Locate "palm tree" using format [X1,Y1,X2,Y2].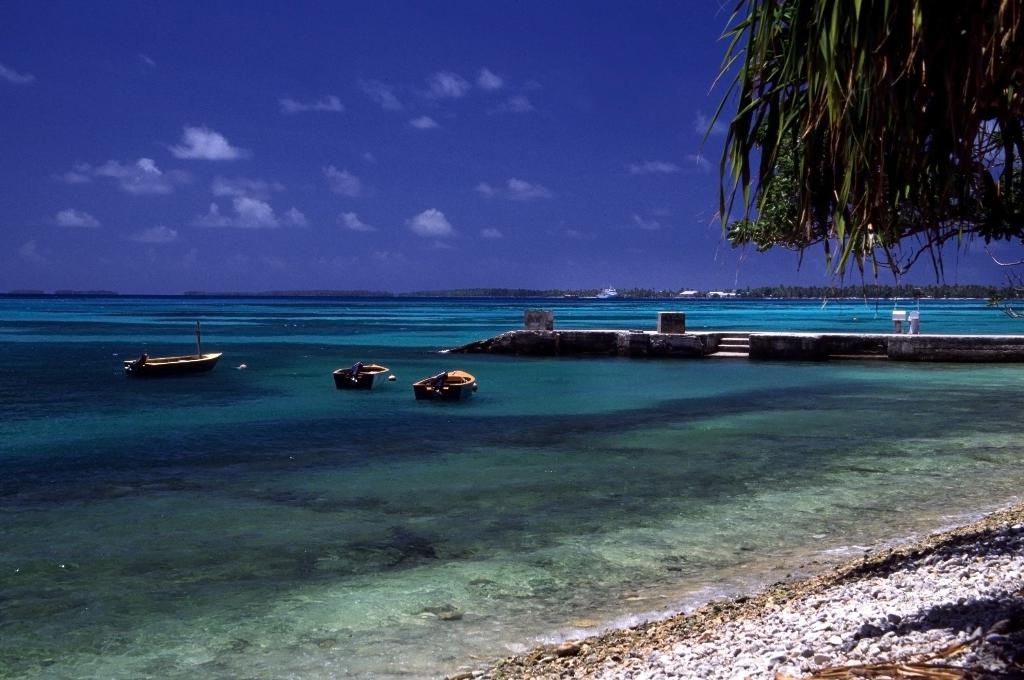
[701,0,1023,310].
